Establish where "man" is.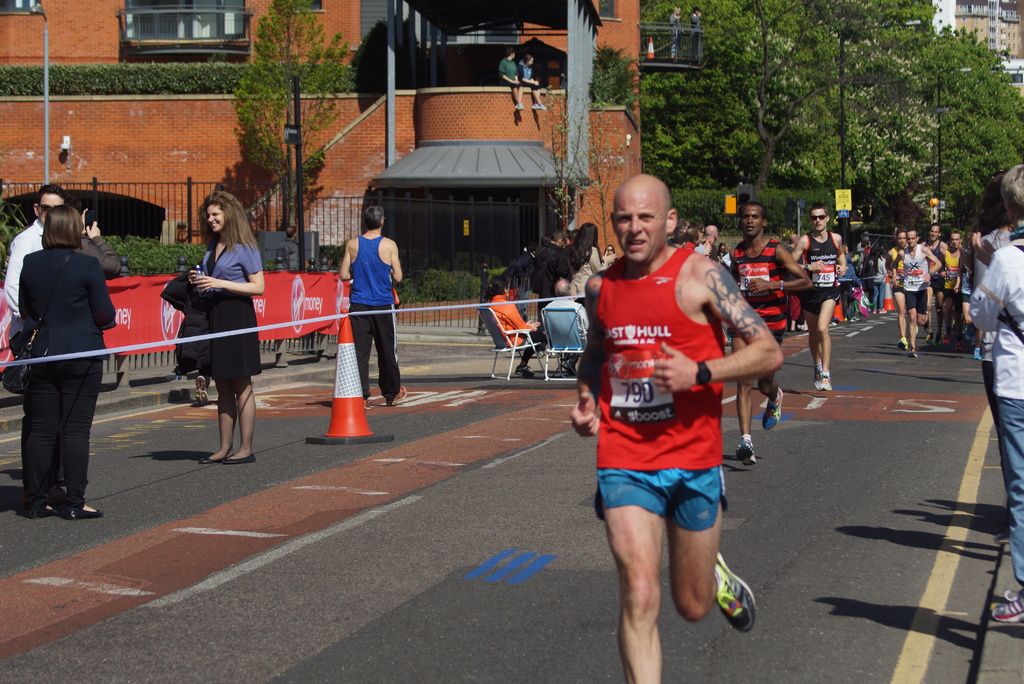
Established at bbox=(696, 224, 719, 257).
